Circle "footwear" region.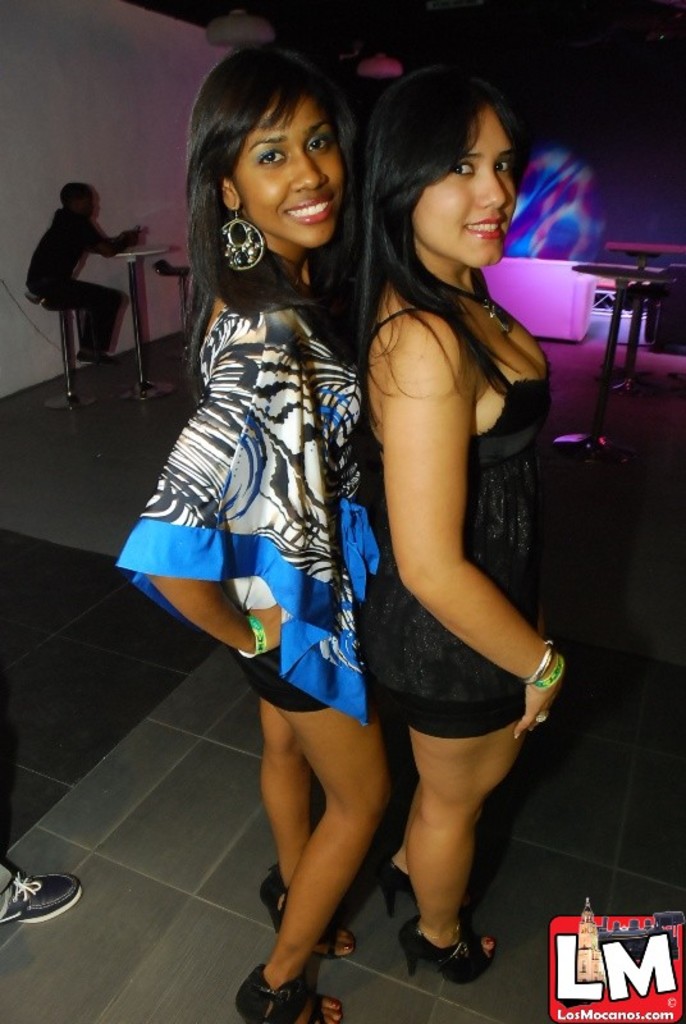
Region: box(262, 863, 353, 964).
